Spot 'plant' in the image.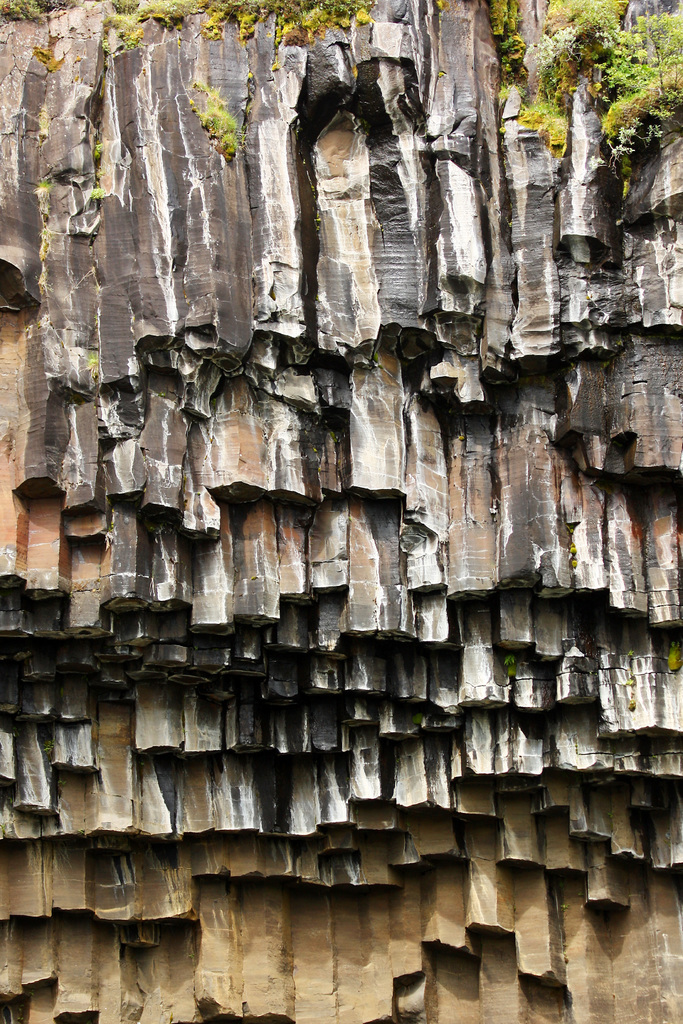
'plant' found at region(45, 0, 82, 10).
